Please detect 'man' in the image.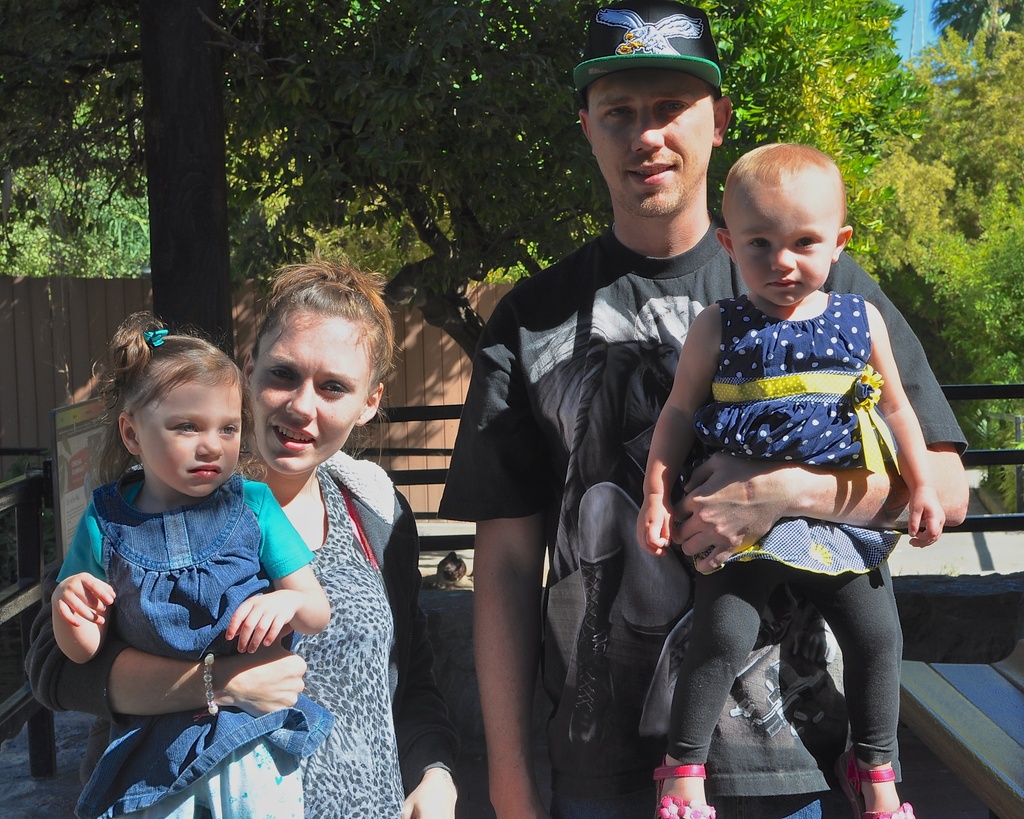
<region>479, 104, 931, 803</region>.
